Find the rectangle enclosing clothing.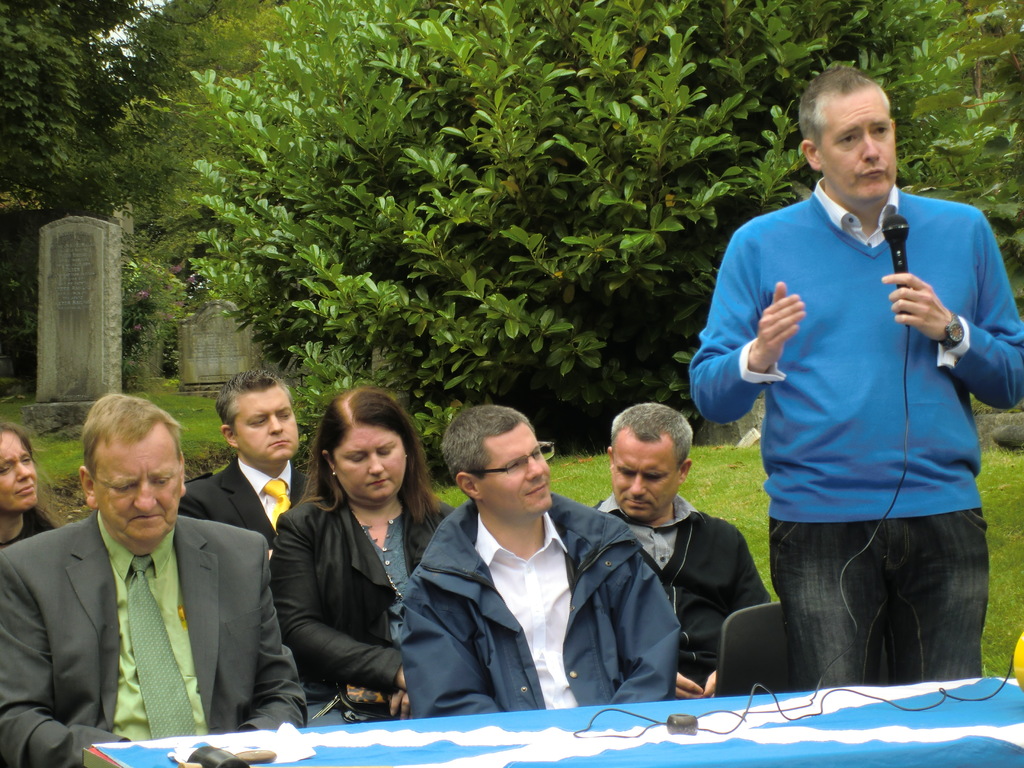
[588, 490, 772, 699].
